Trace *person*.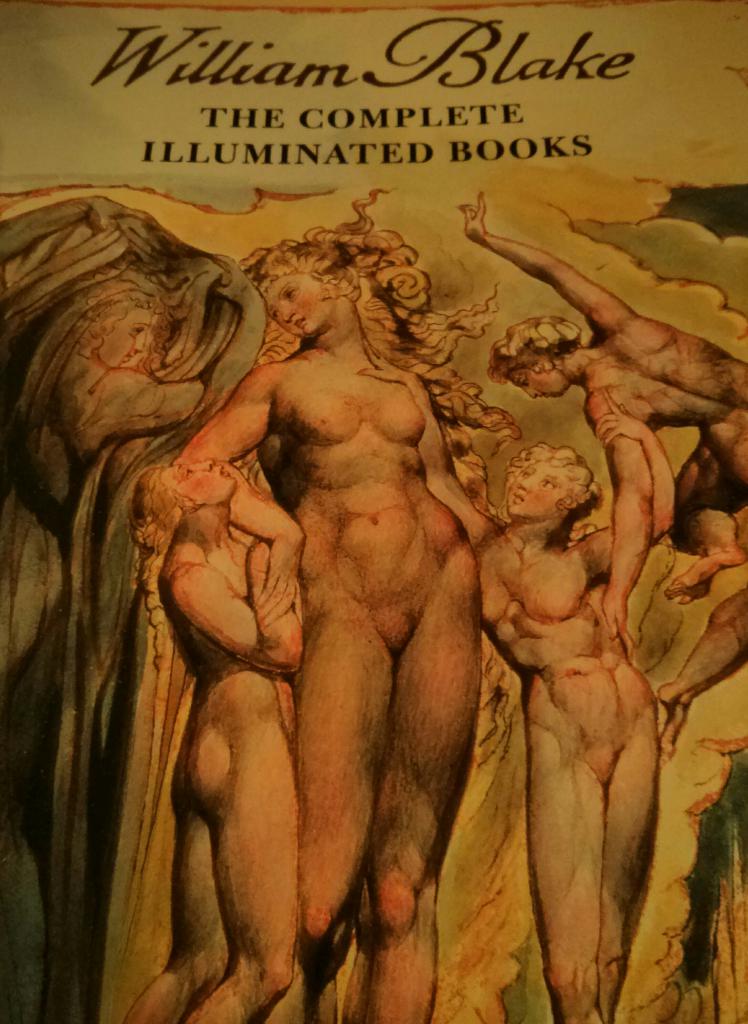
Traced to bbox=(123, 460, 301, 1023).
